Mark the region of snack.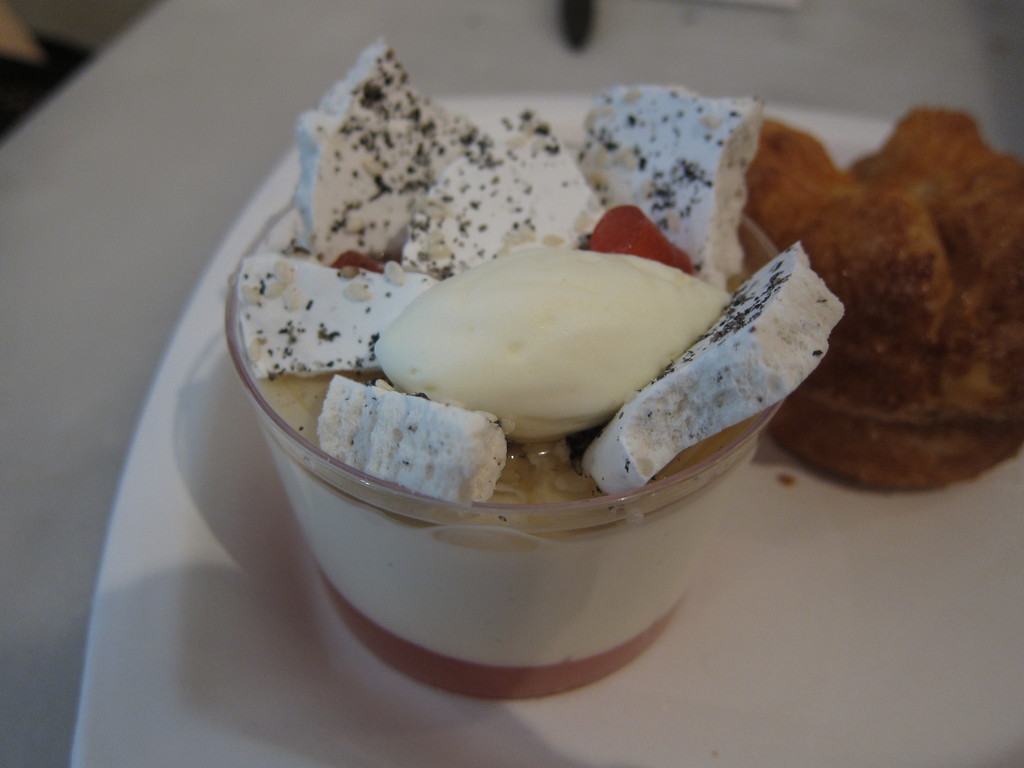
Region: 232,38,842,504.
